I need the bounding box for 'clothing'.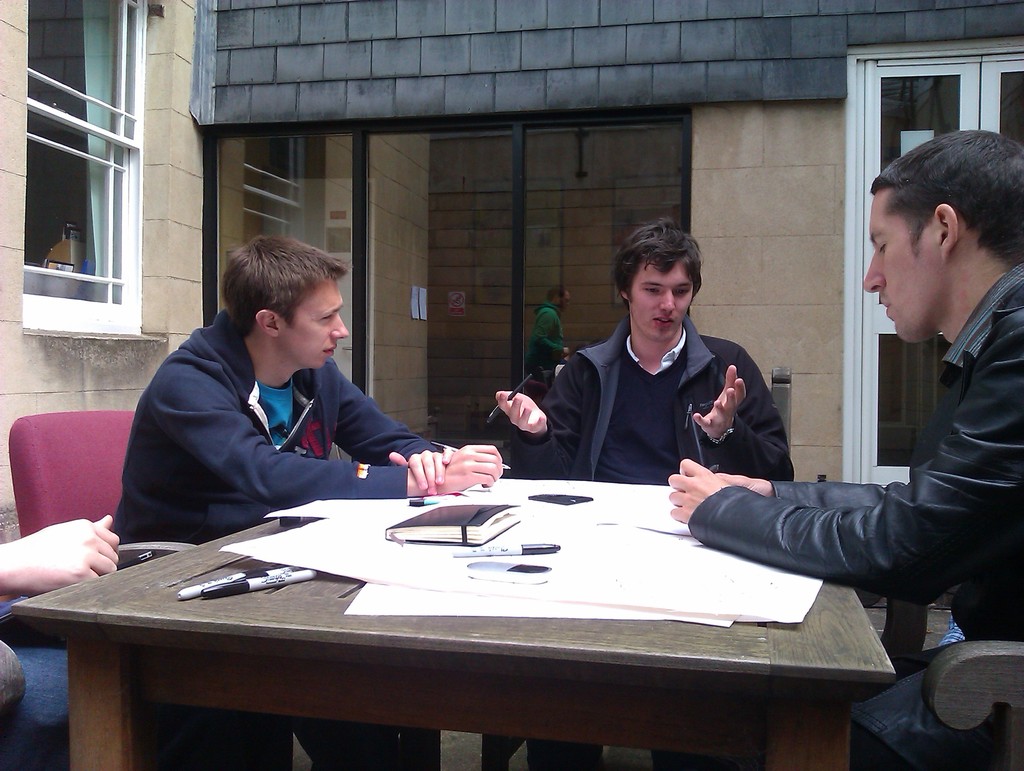
Here it is: 109,302,441,770.
